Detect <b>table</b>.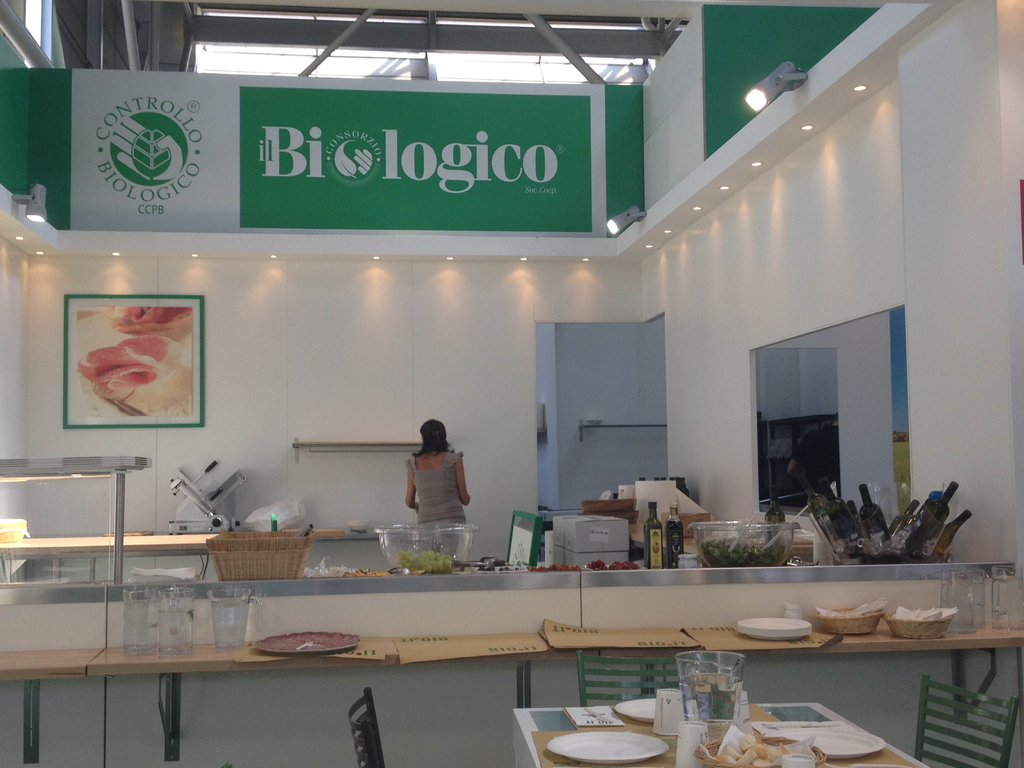
Detected at pyautogui.locateOnScreen(511, 705, 932, 767).
